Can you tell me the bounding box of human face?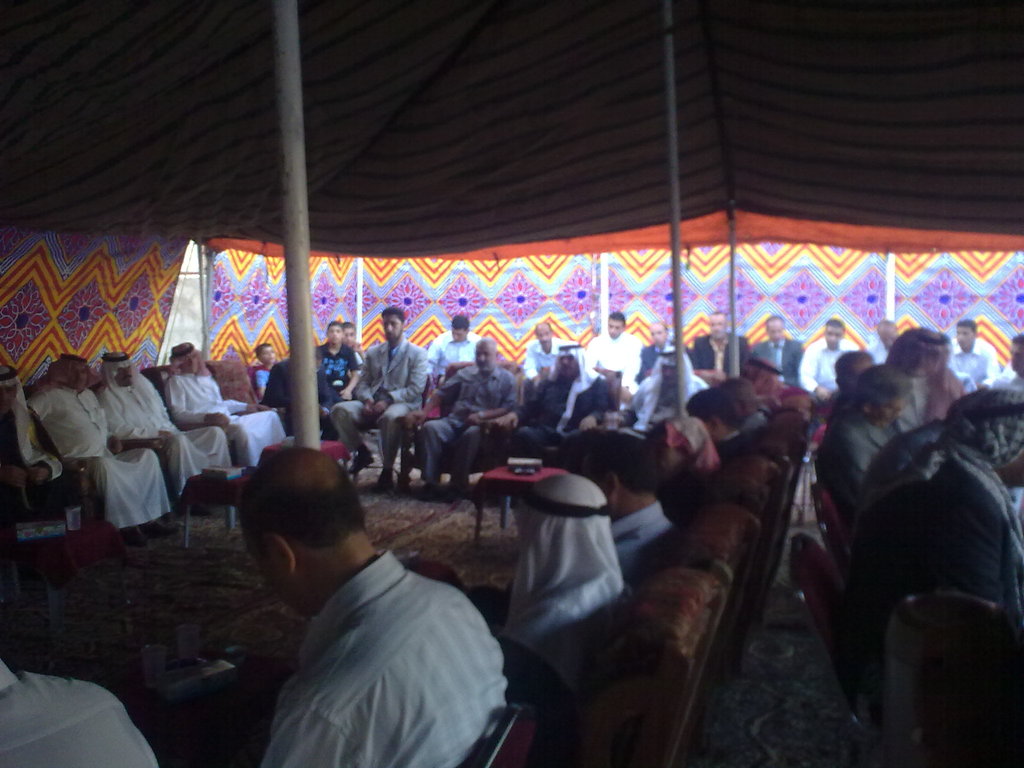
x1=541 y1=323 x2=554 y2=356.
